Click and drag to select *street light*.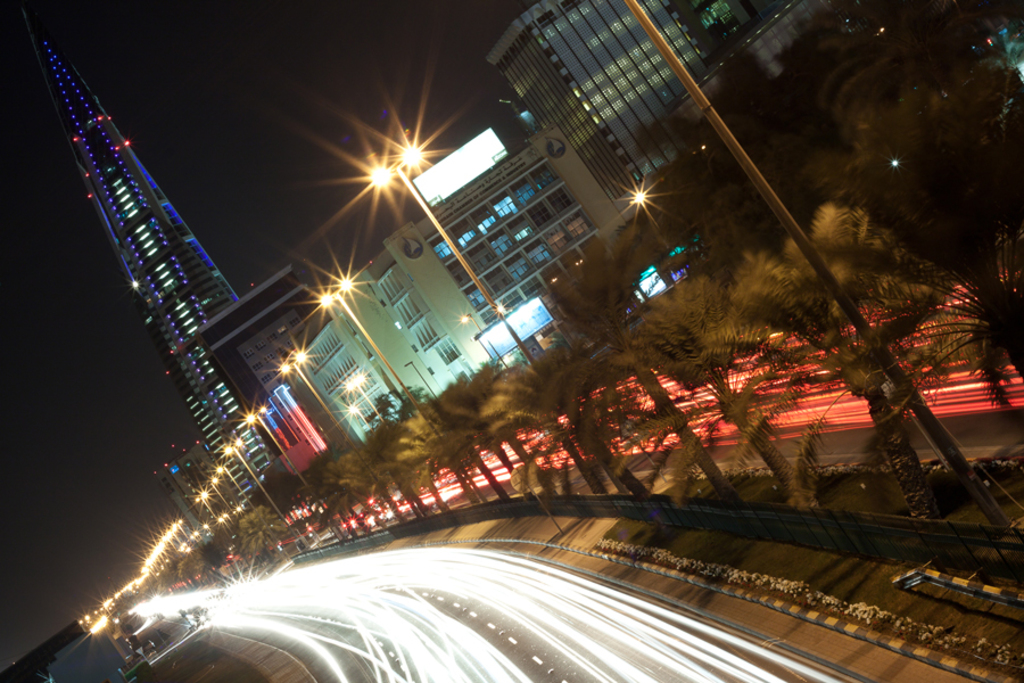
Selection: [left=352, top=405, right=368, bottom=426].
